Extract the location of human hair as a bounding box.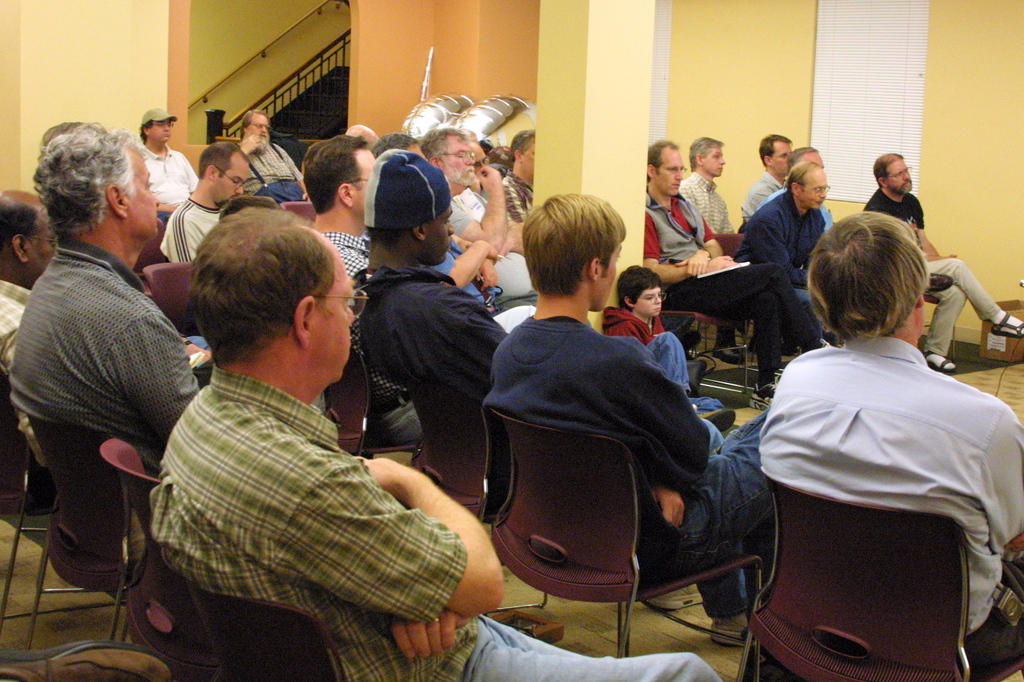
box=[0, 195, 40, 259].
